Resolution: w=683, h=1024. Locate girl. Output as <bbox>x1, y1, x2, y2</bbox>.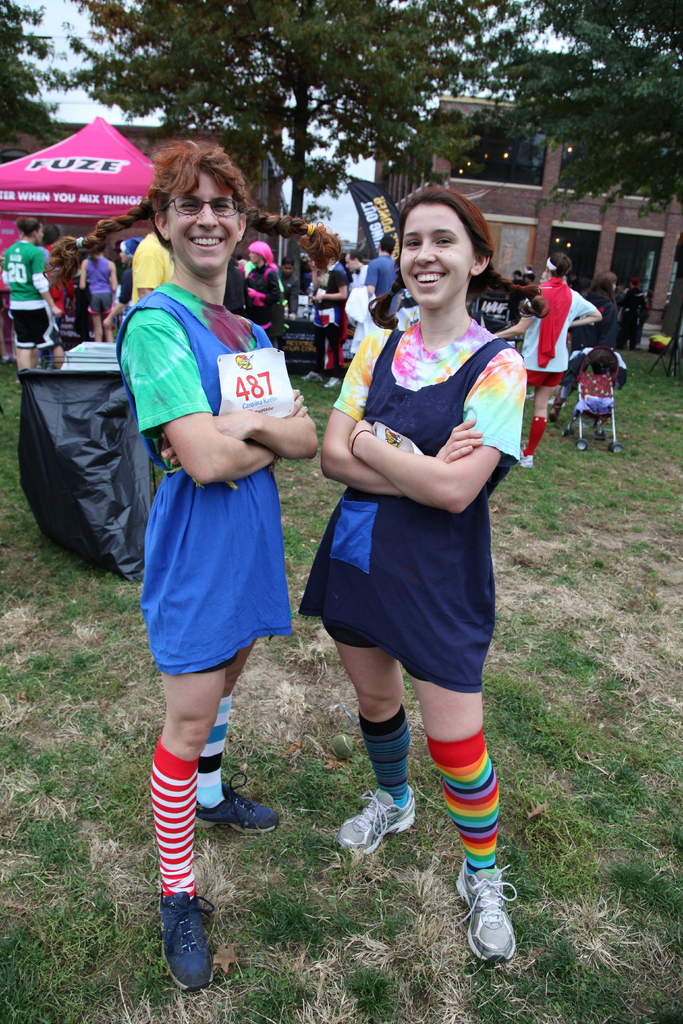
<bbox>295, 182, 521, 966</bbox>.
